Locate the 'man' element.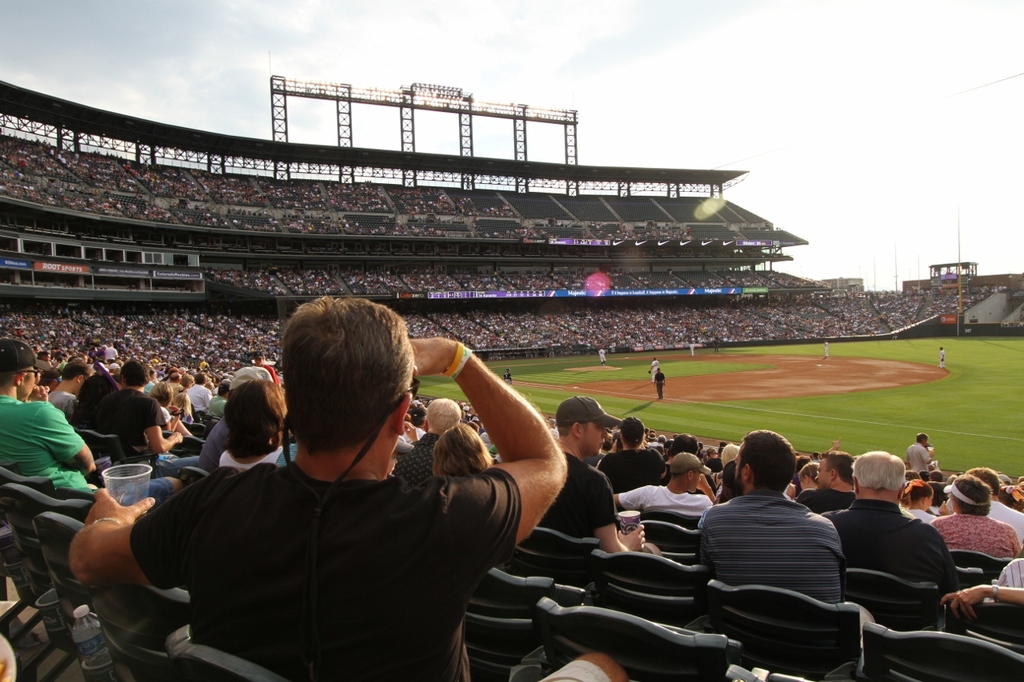
Element bbox: bbox=[0, 338, 113, 493].
